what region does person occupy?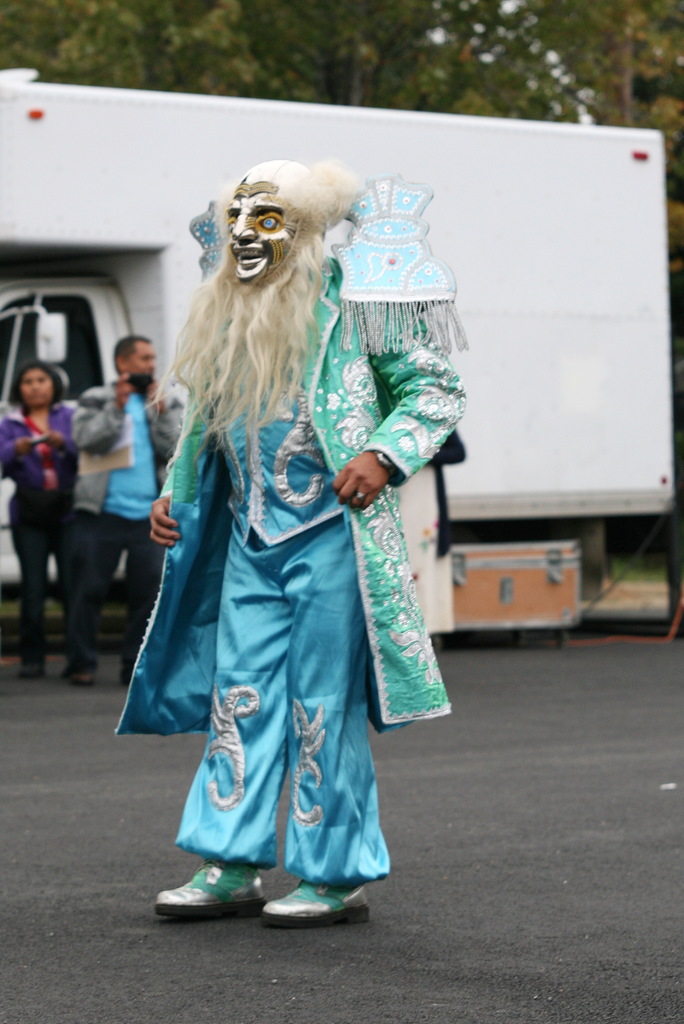
region(140, 132, 425, 927).
